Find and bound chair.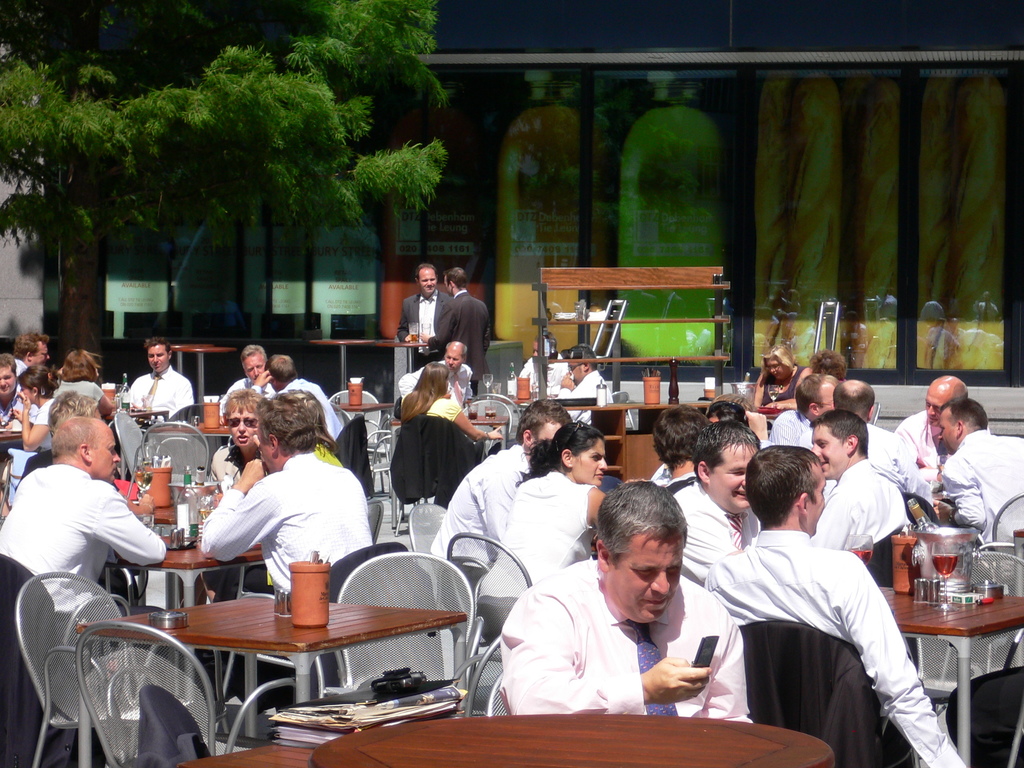
Bound: [138,418,214,537].
